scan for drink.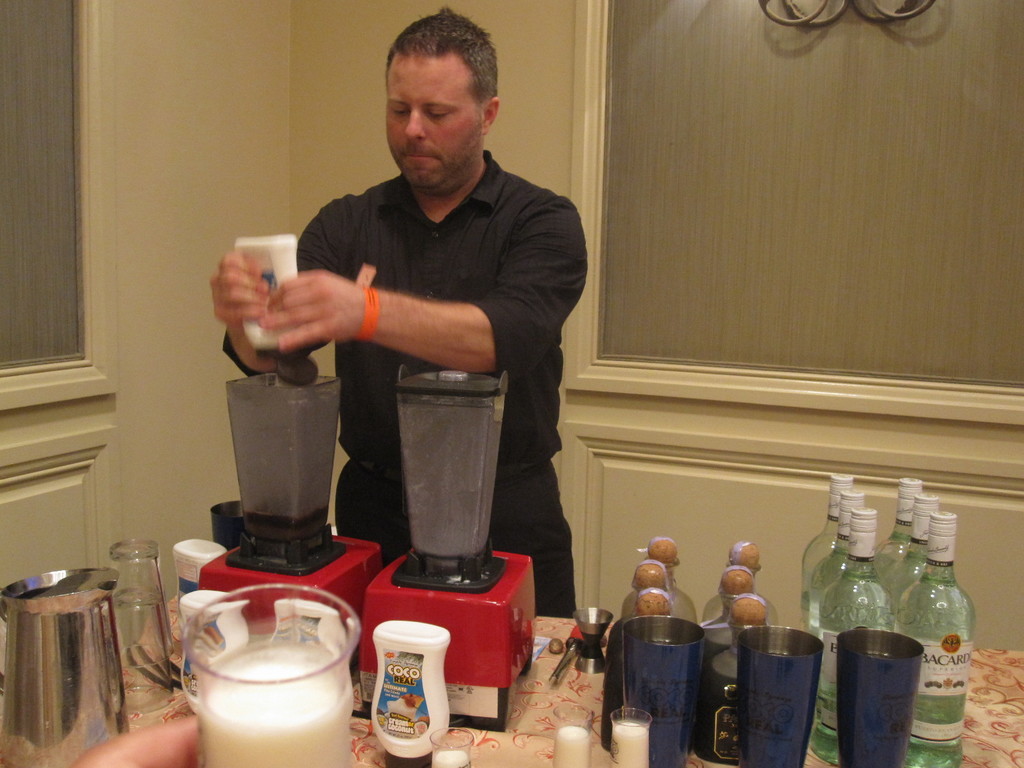
Scan result: locate(845, 616, 936, 756).
